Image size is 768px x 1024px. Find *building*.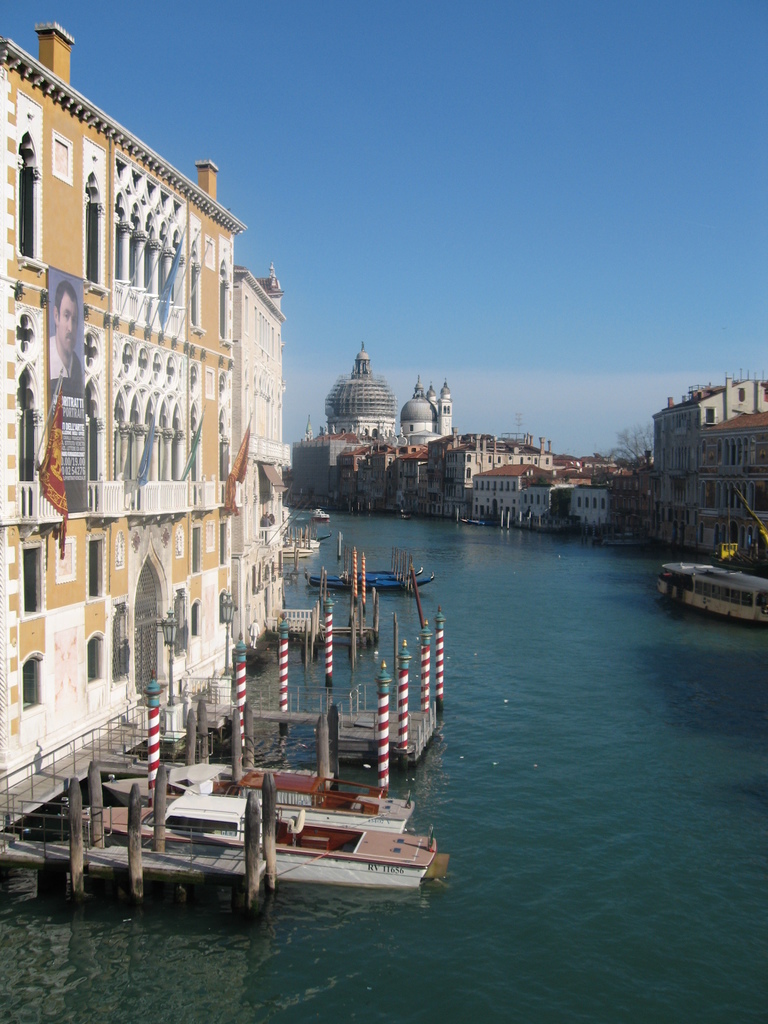
box(650, 378, 767, 548).
